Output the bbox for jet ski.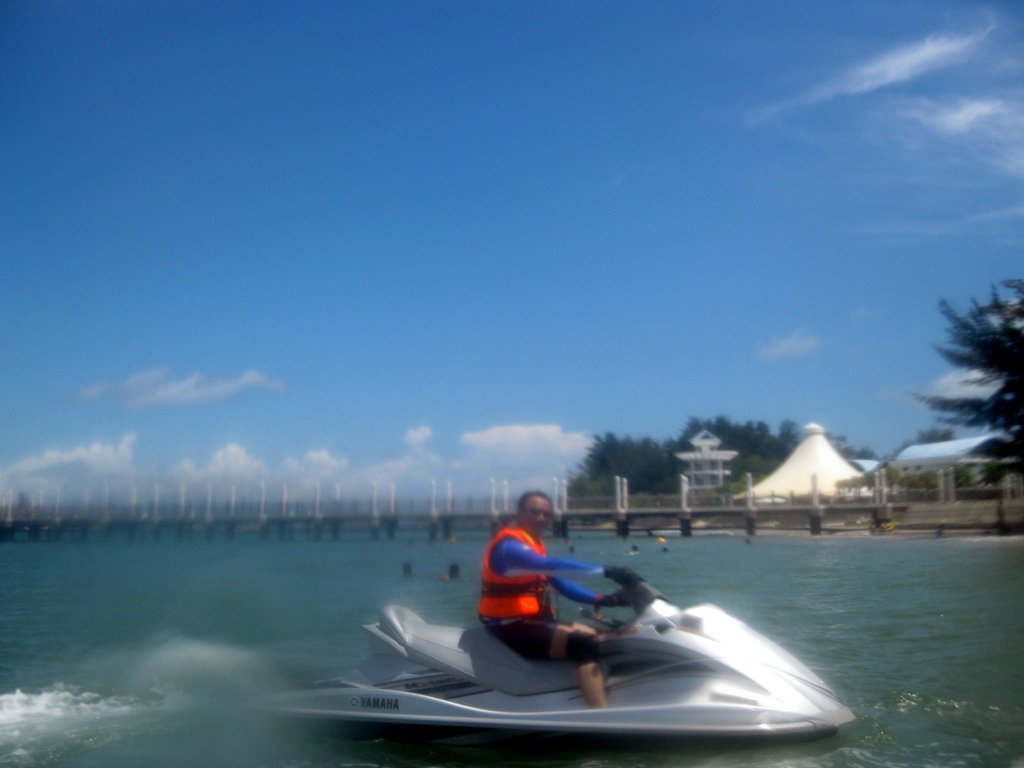
(x1=248, y1=568, x2=860, y2=755).
